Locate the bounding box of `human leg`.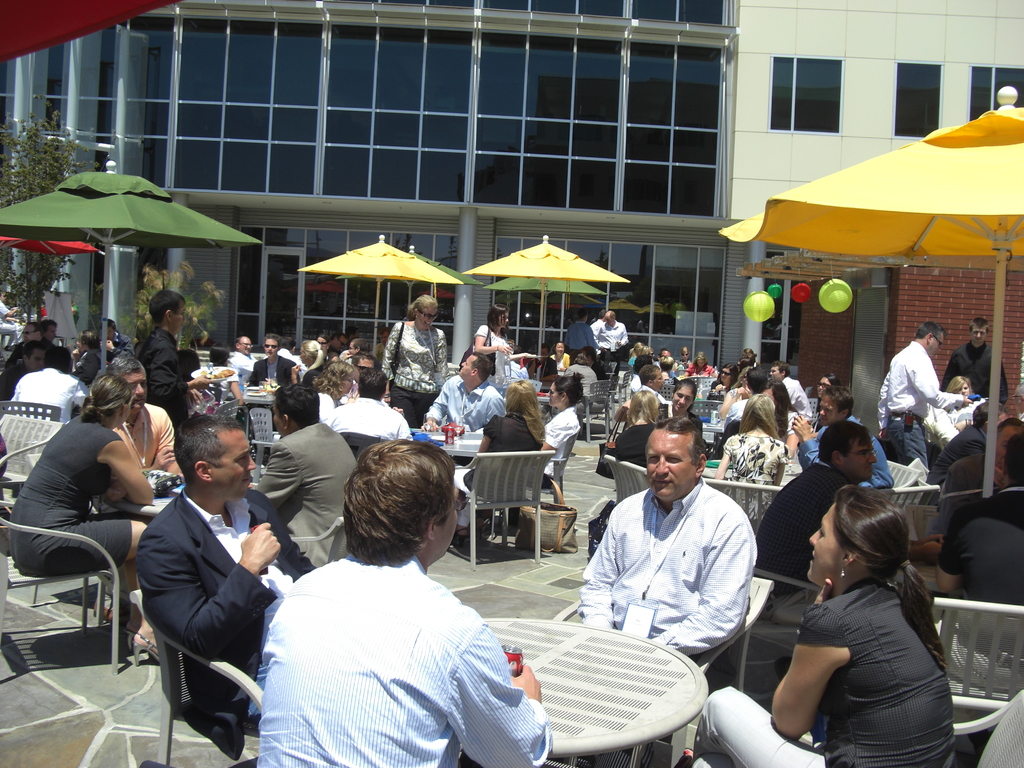
Bounding box: locate(15, 519, 182, 667).
